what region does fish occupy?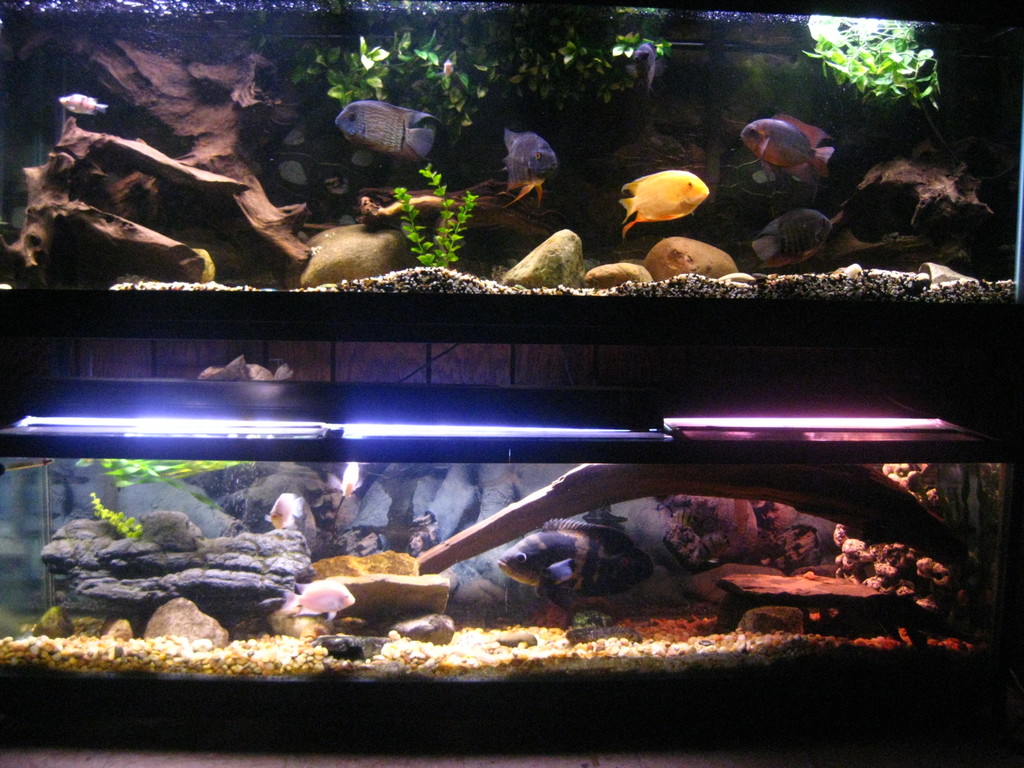
left=264, top=492, right=308, bottom=531.
